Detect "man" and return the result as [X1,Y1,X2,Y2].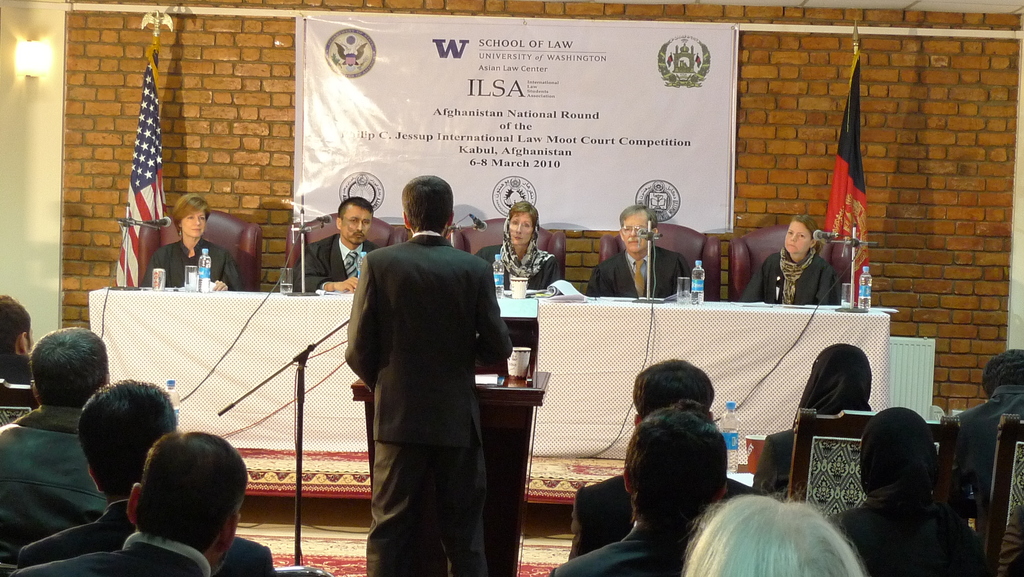
[0,327,108,571].
